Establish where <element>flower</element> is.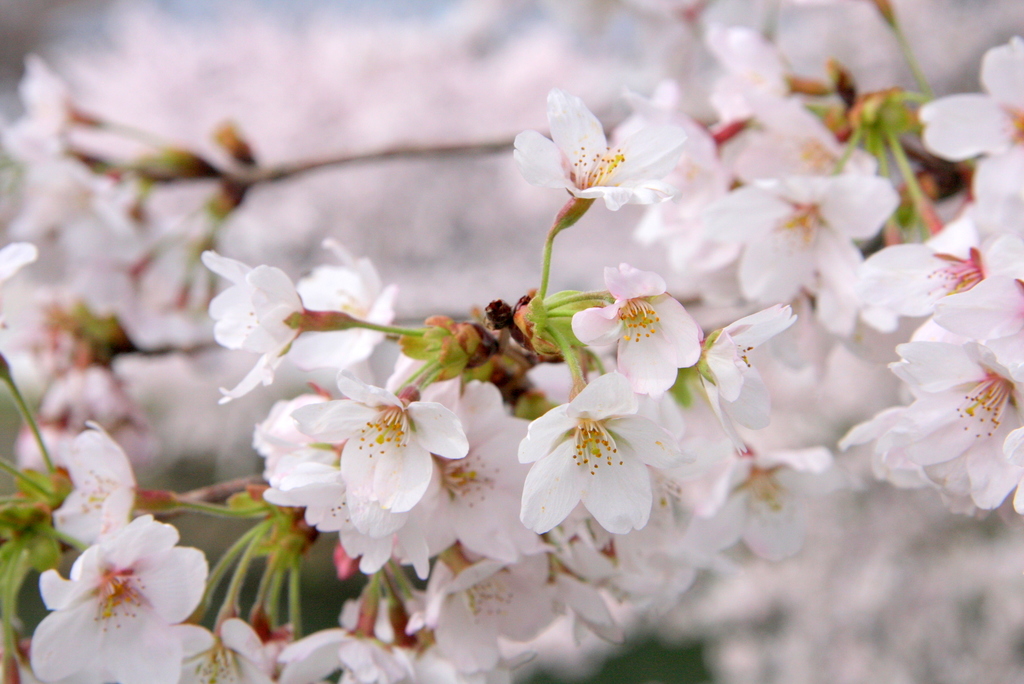
Established at pyautogui.locateOnScreen(511, 88, 692, 238).
